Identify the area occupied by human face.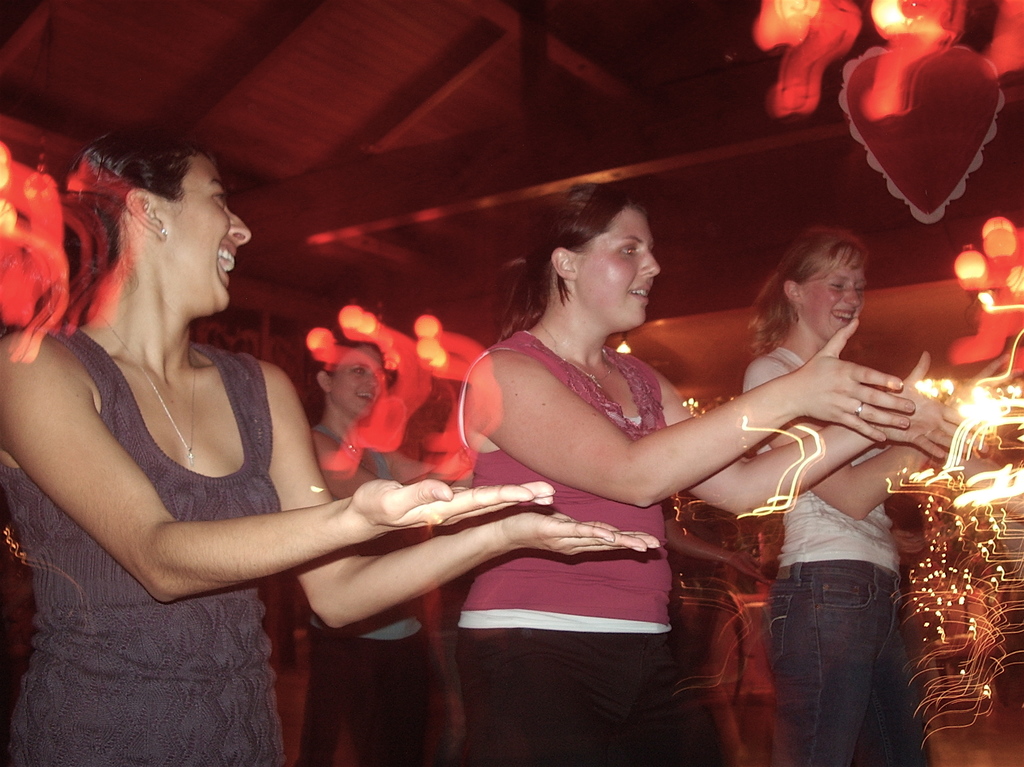
Area: rect(168, 156, 255, 316).
